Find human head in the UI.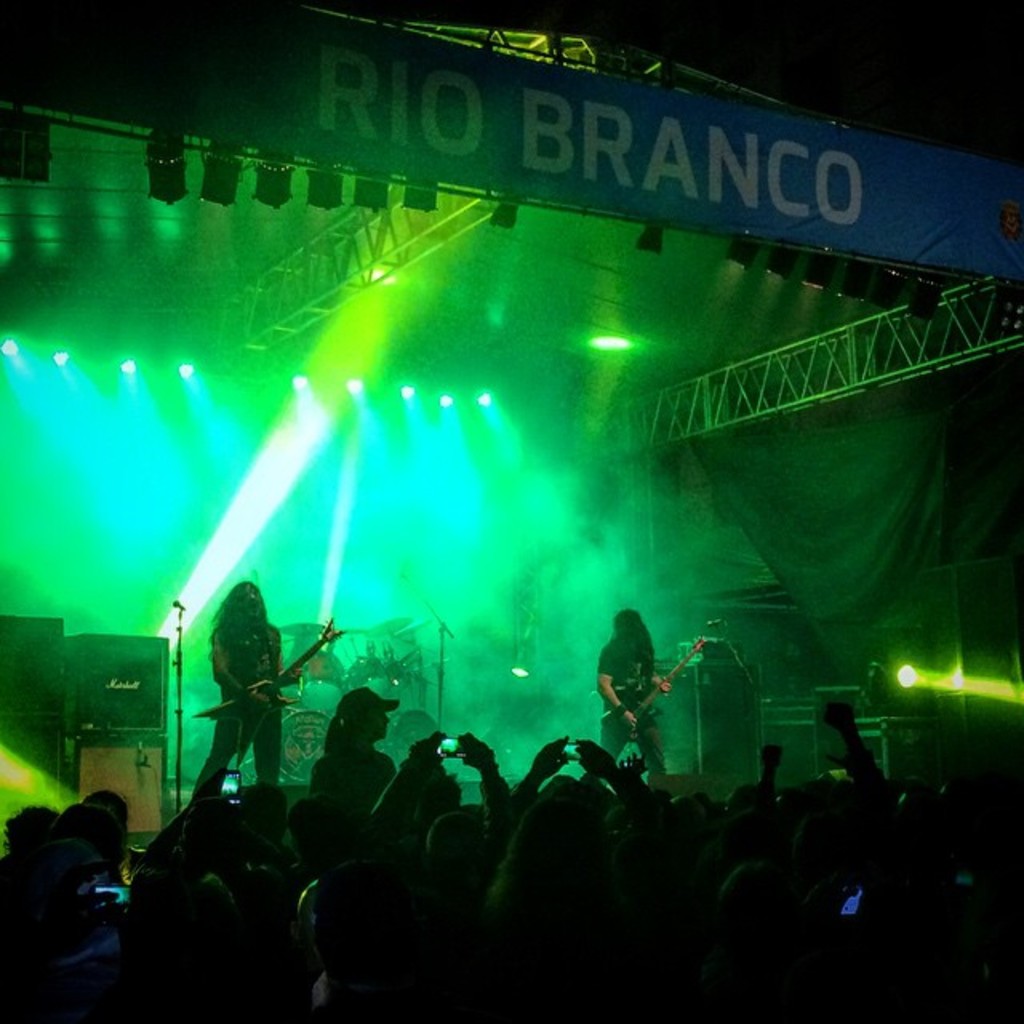
UI element at {"x1": 218, "y1": 574, "x2": 264, "y2": 627}.
